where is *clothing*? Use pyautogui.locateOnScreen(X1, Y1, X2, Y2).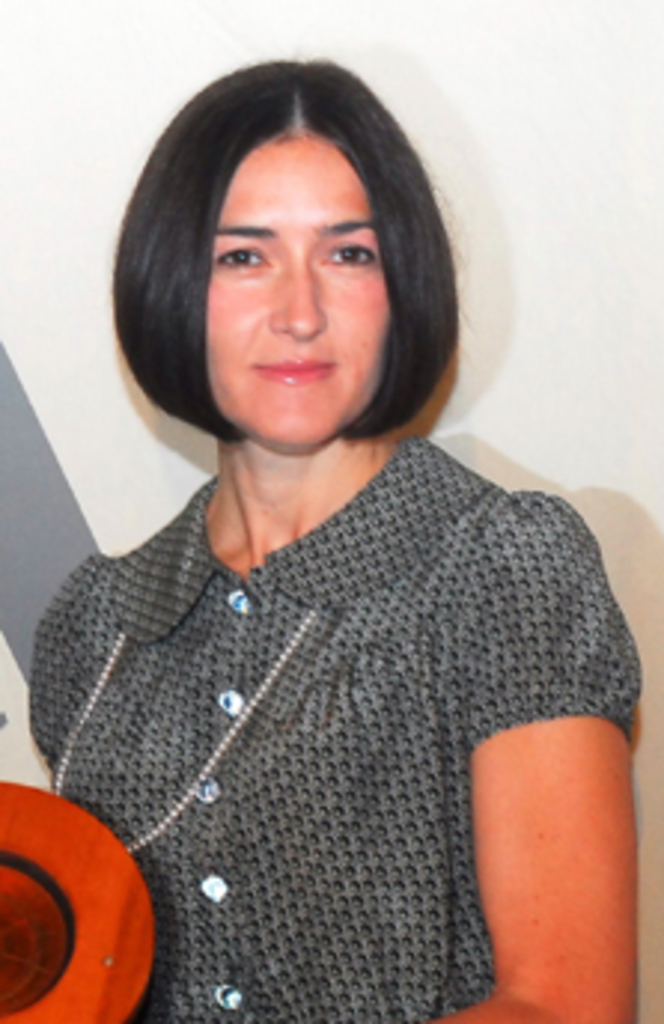
pyautogui.locateOnScreen(0, 774, 191, 1021).
